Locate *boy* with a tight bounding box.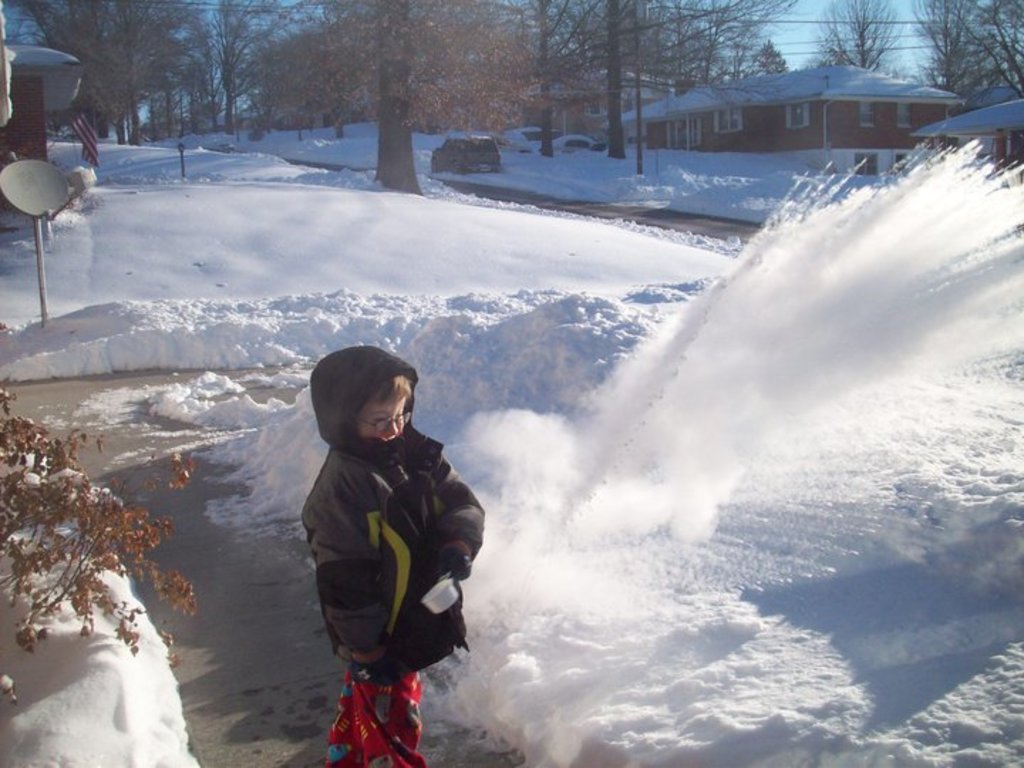
bbox(311, 334, 526, 747).
